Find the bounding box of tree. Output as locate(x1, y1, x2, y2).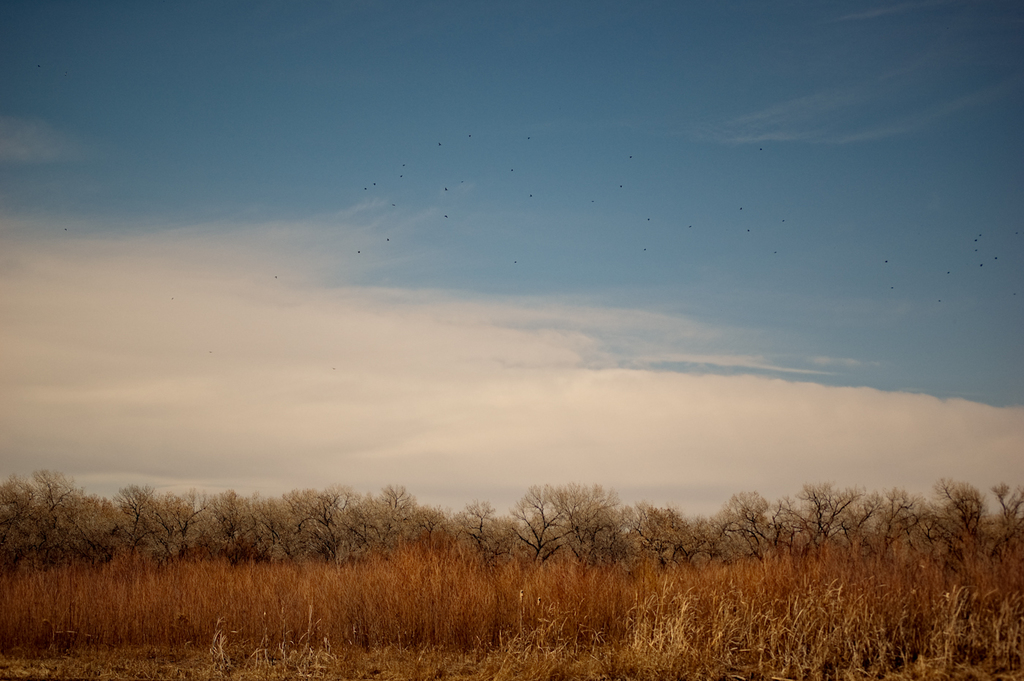
locate(643, 480, 690, 576).
